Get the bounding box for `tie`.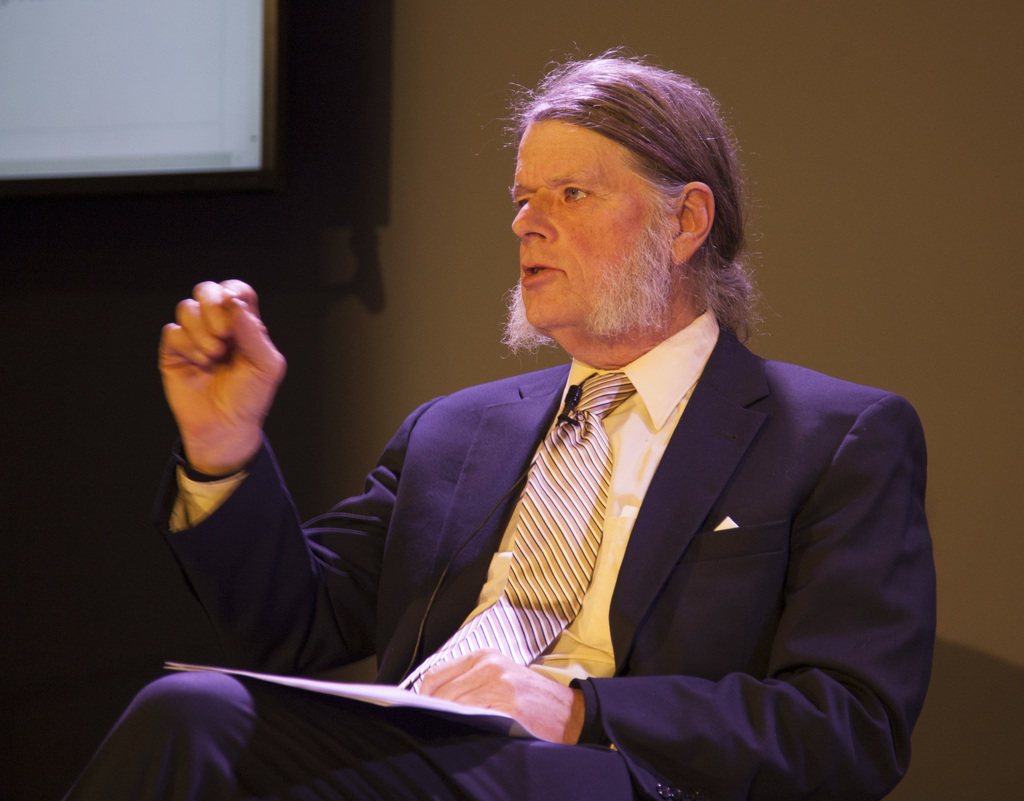
{"left": 391, "top": 371, "right": 633, "bottom": 711}.
